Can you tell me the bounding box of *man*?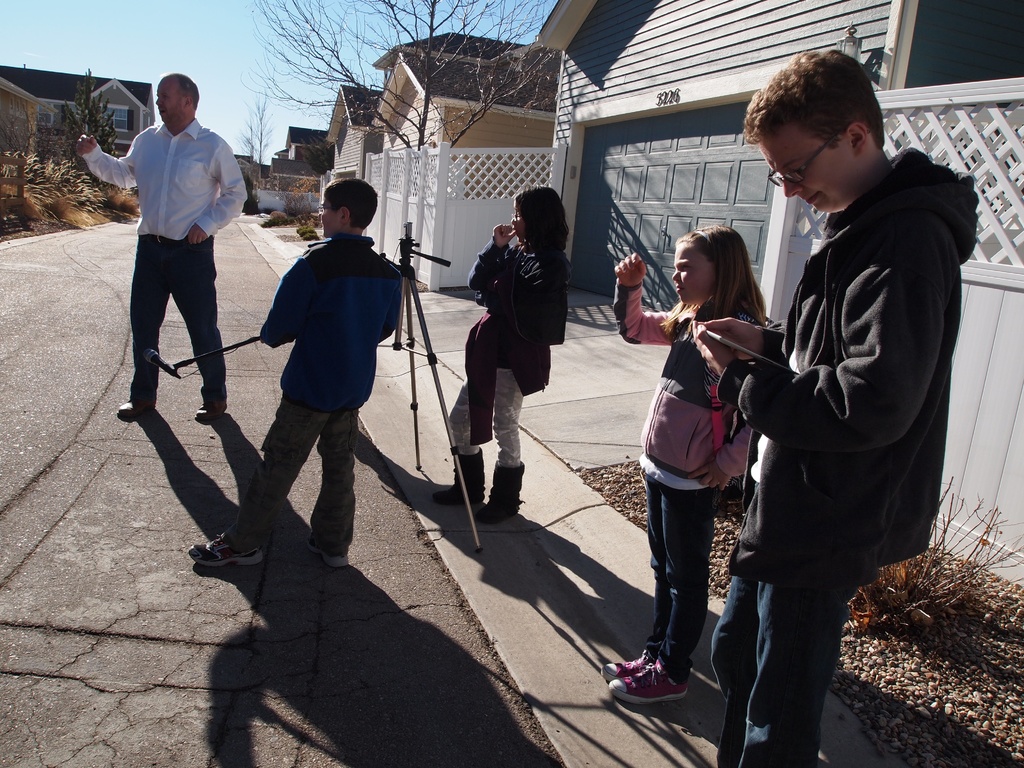
pyautogui.locateOnScreen(108, 76, 240, 454).
